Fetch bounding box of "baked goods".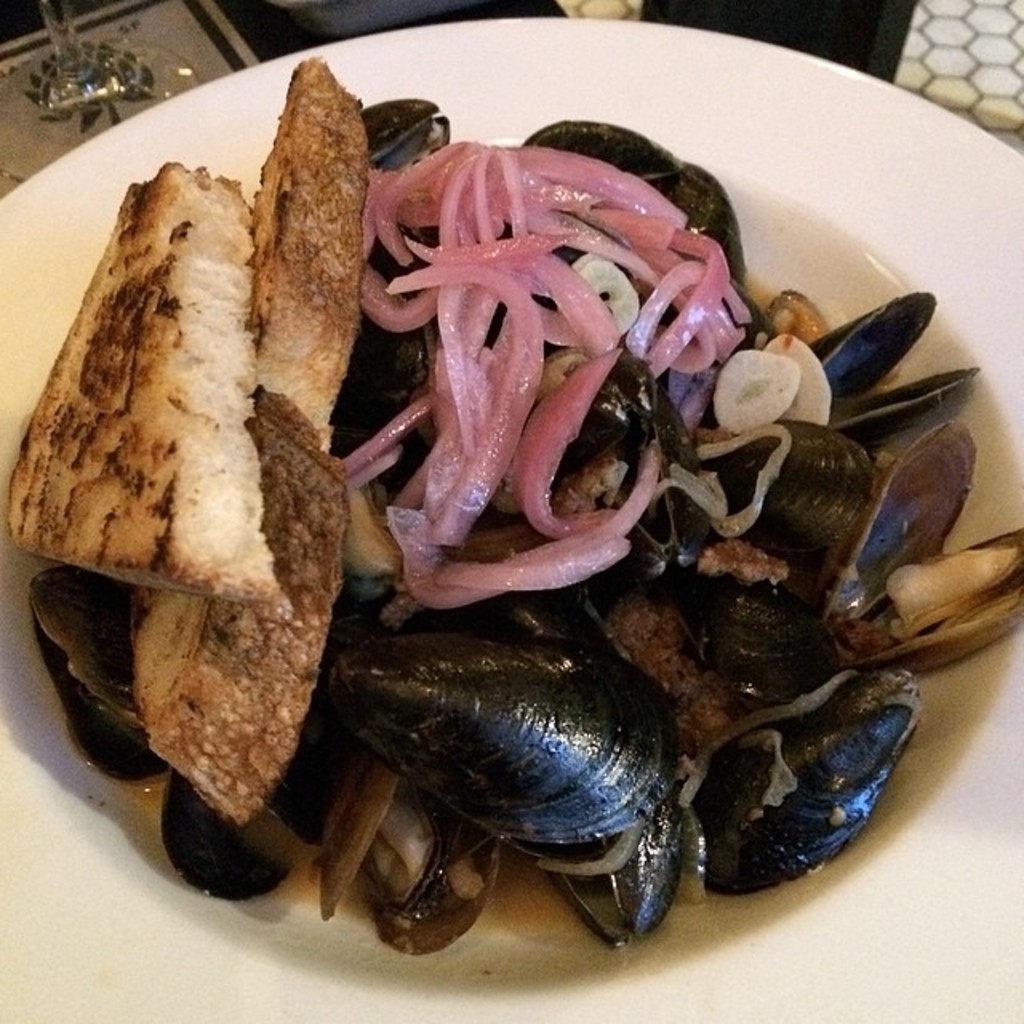
Bbox: (left=133, top=59, right=371, bottom=810).
